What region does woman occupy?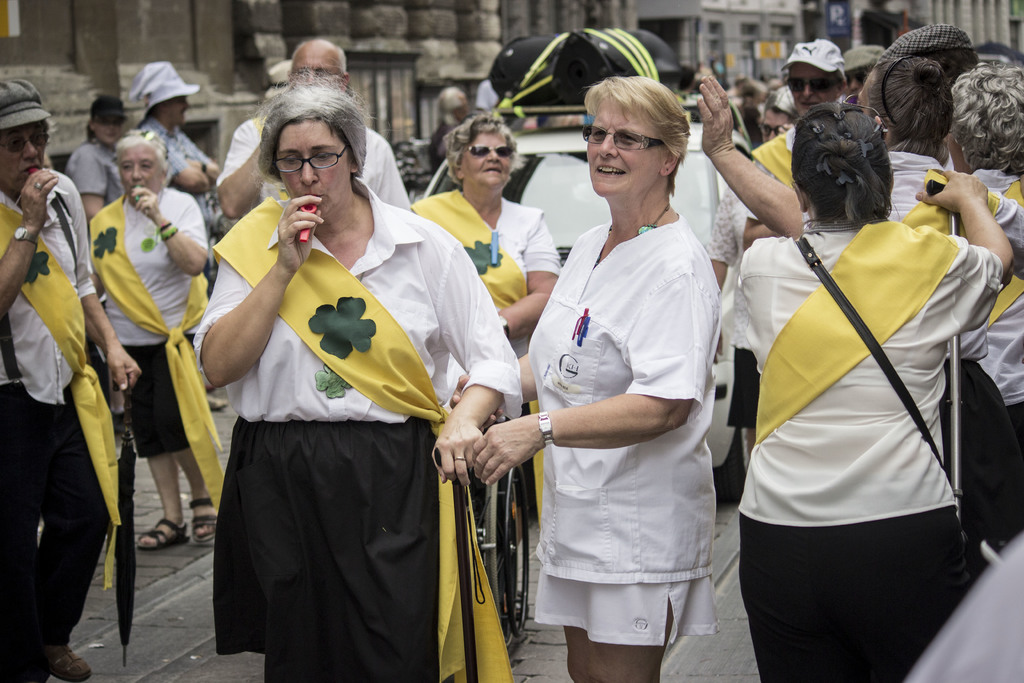
crop(501, 76, 741, 675).
